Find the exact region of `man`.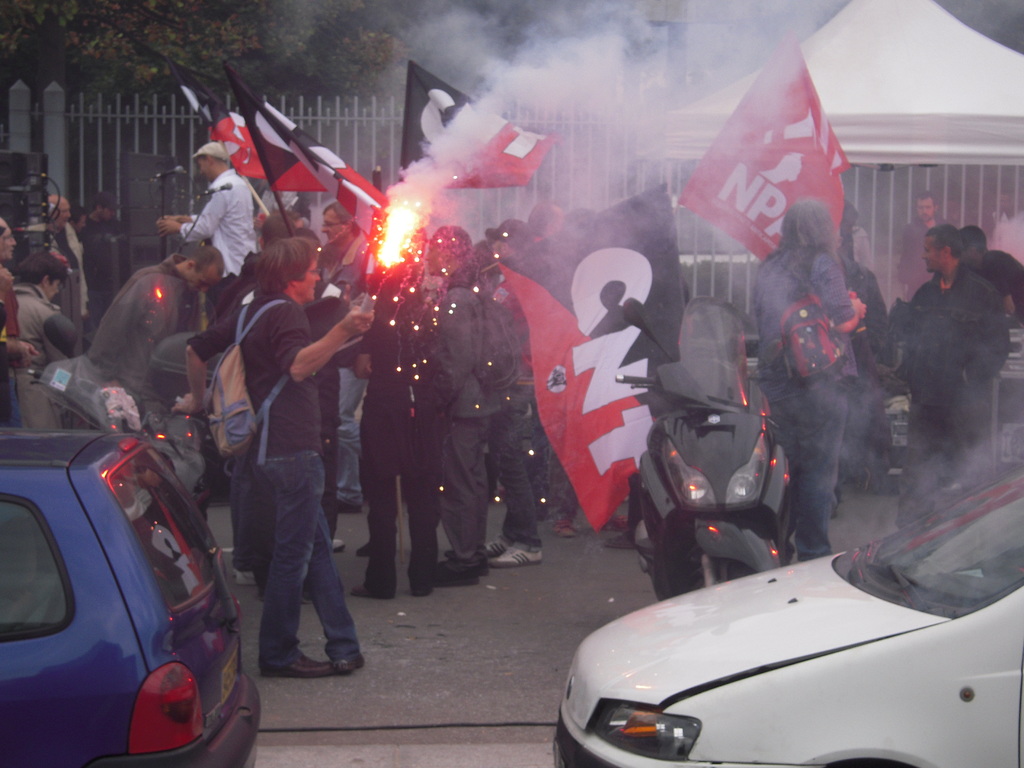
Exact region: rect(209, 255, 362, 707).
